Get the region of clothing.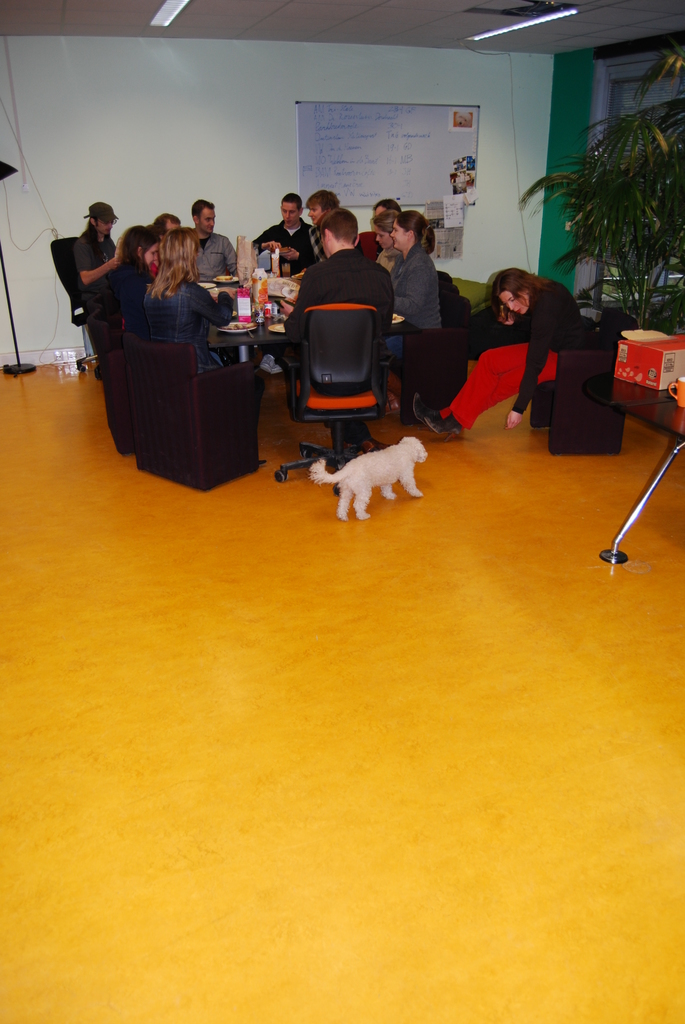
[438,276,592,434].
